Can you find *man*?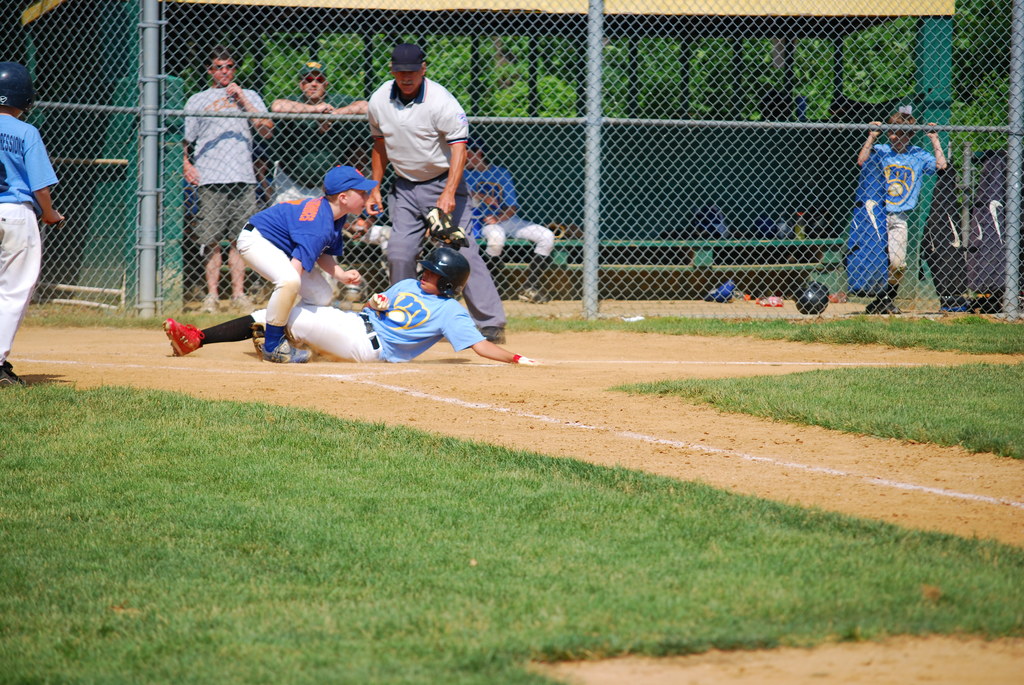
Yes, bounding box: <region>266, 57, 373, 203</region>.
